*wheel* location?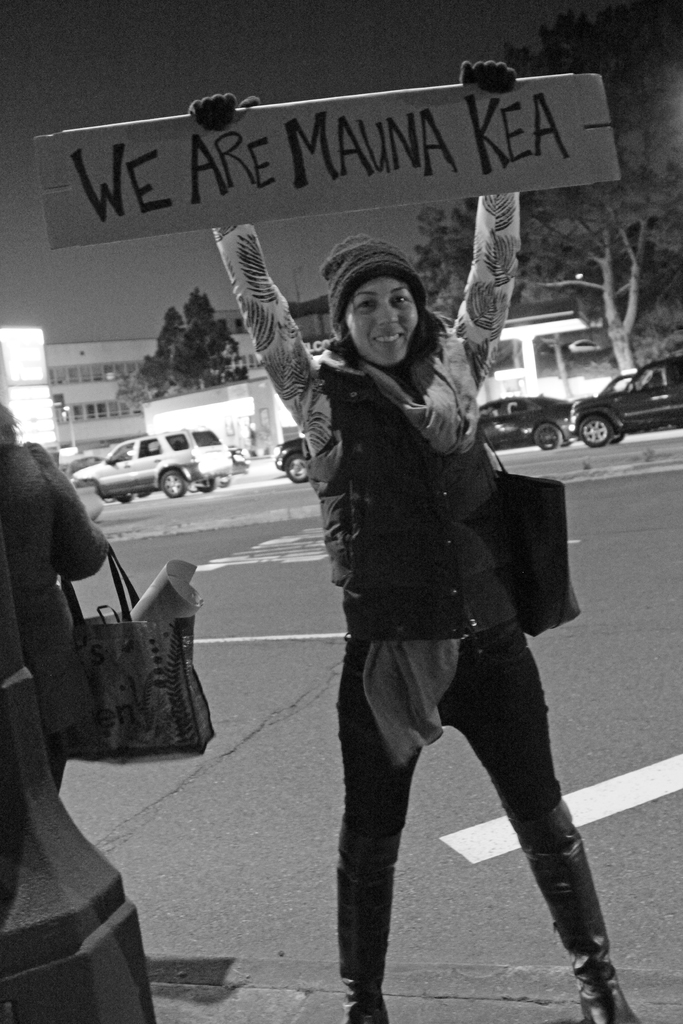
region(163, 469, 185, 495)
